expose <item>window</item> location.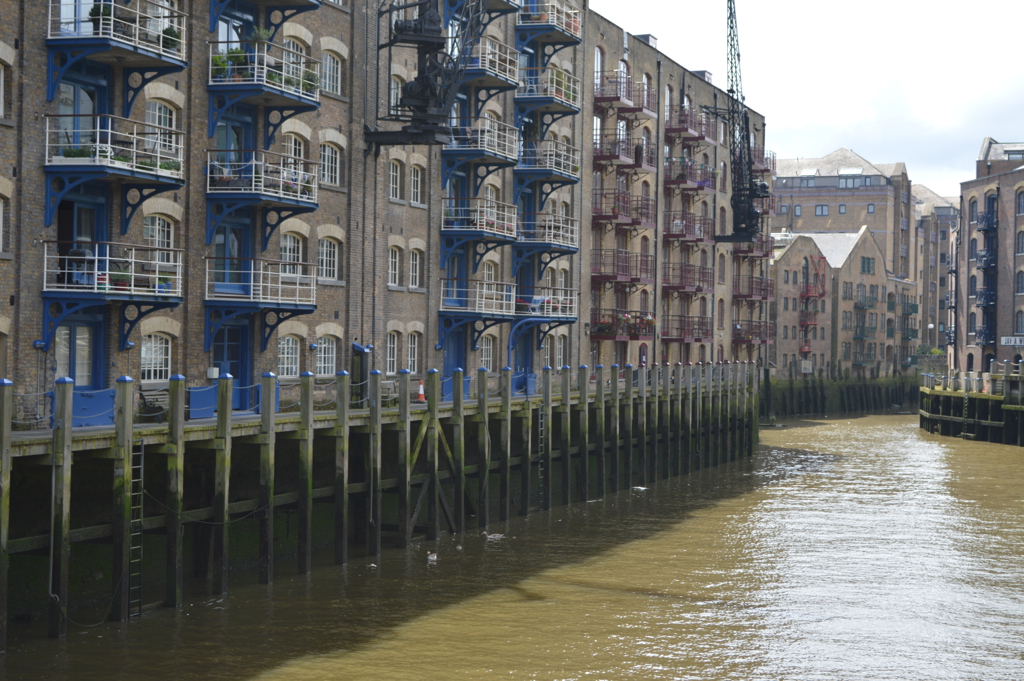
Exposed at l=62, t=0, r=179, b=33.
